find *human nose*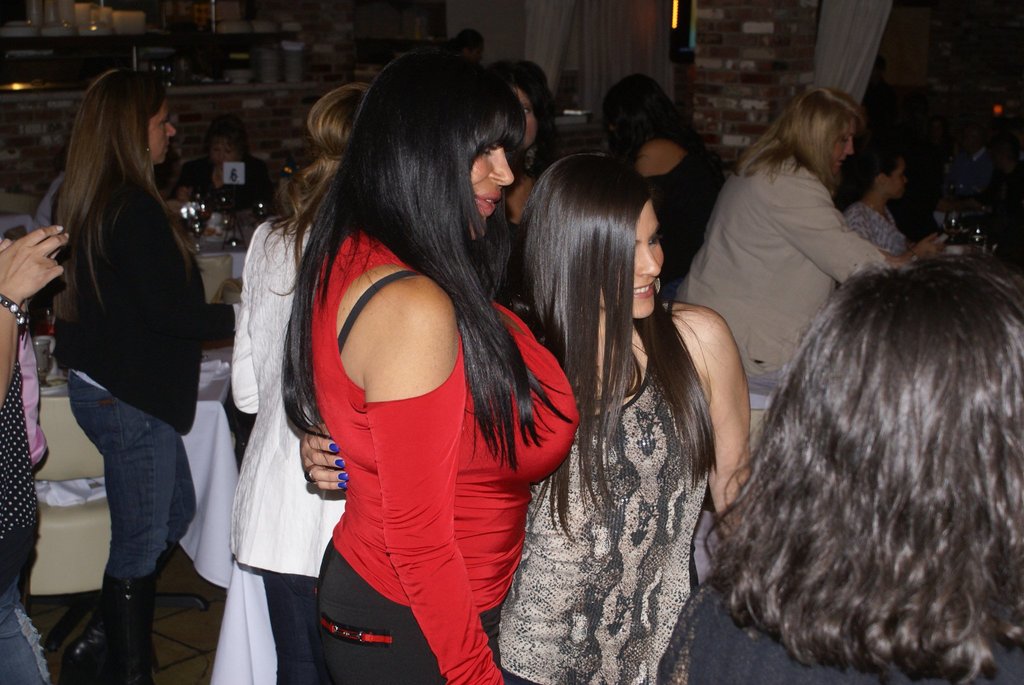
<bbox>165, 122, 176, 137</bbox>
